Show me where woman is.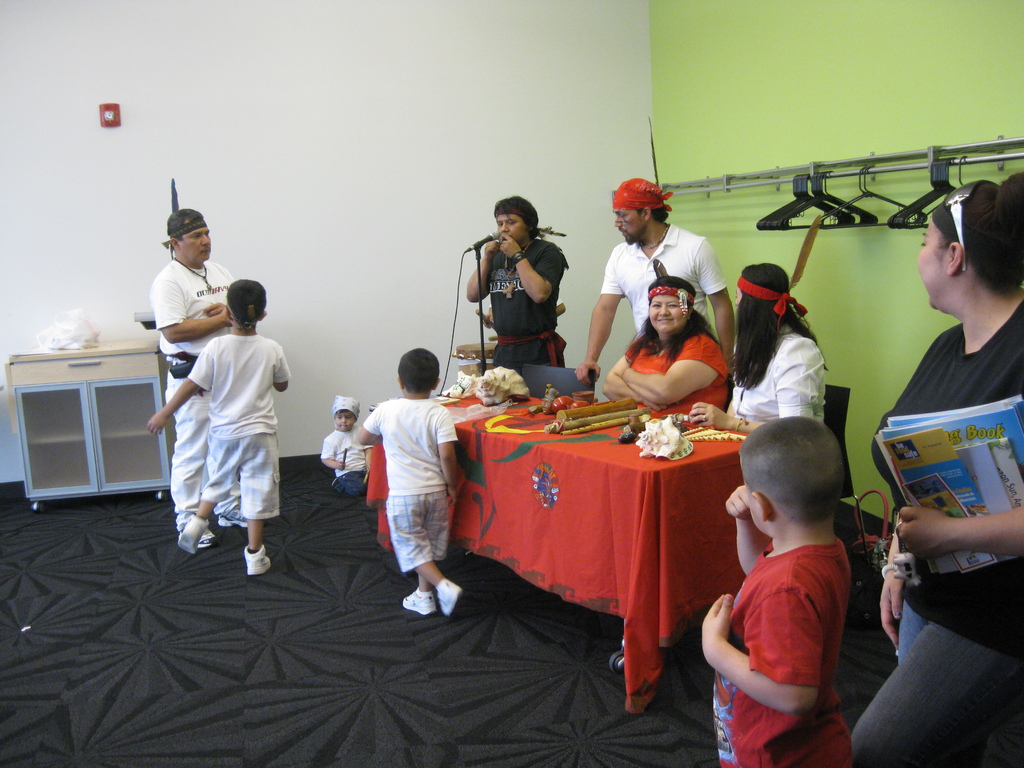
woman is at (605,278,733,426).
